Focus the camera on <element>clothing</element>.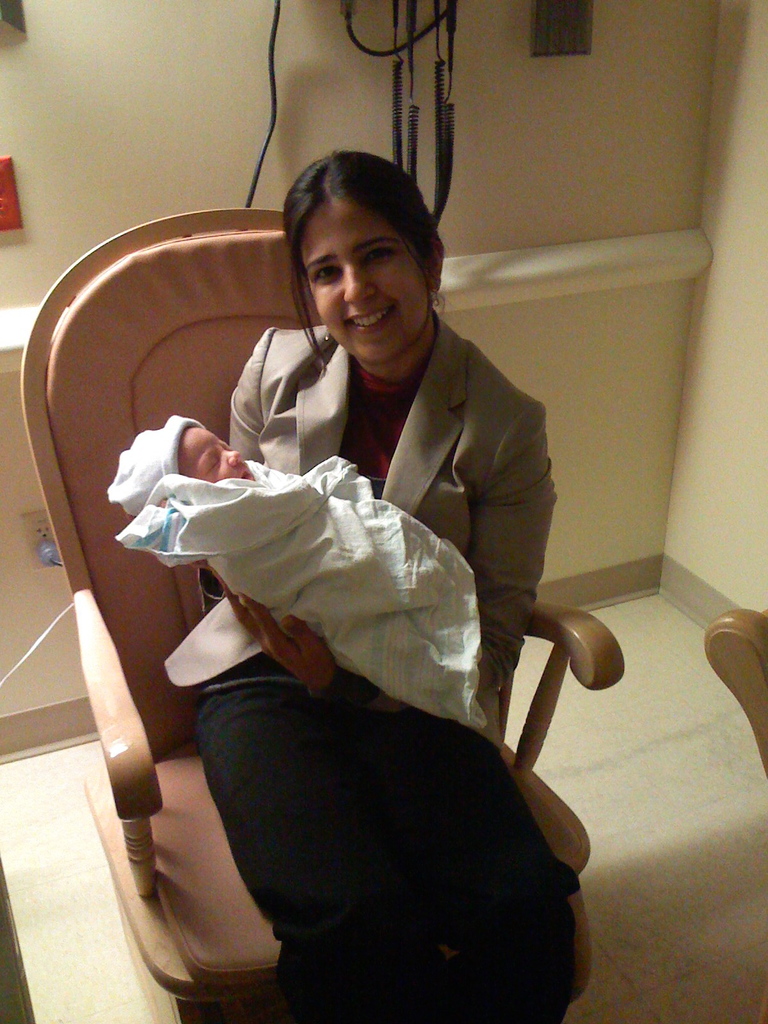
Focus region: Rect(115, 426, 605, 996).
